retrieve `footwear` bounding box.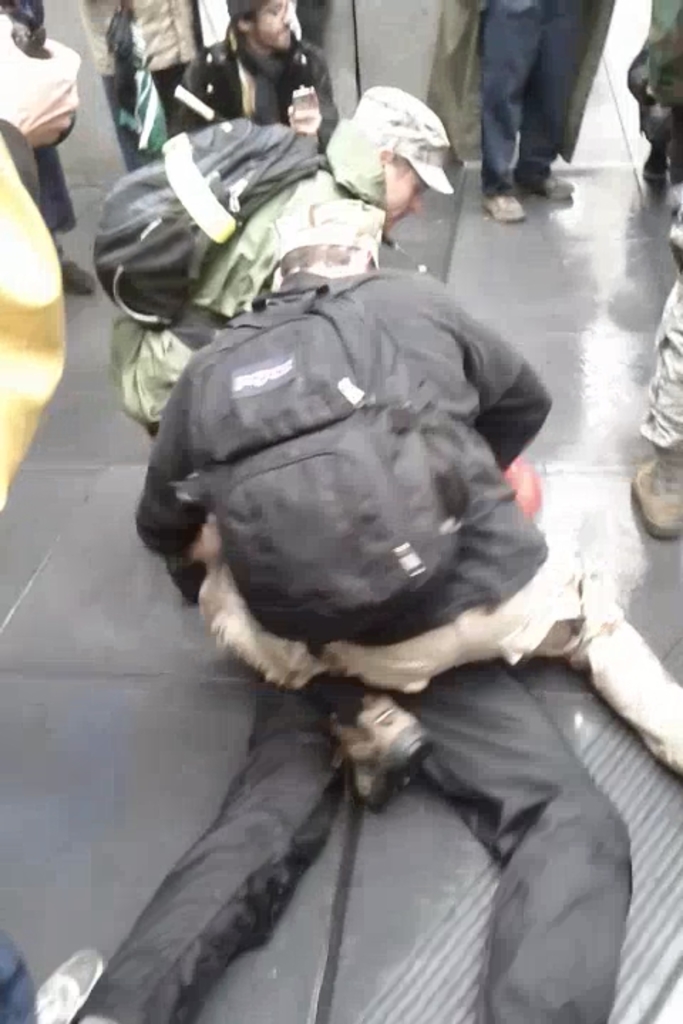
Bounding box: l=481, t=189, r=525, b=223.
